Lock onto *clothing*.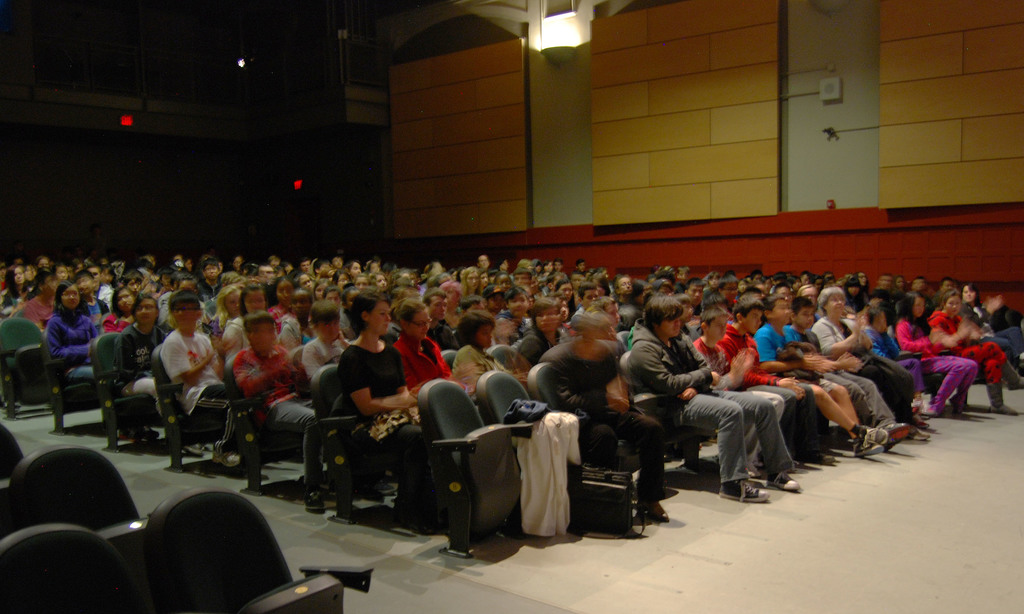
Locked: [x1=165, y1=324, x2=250, y2=460].
